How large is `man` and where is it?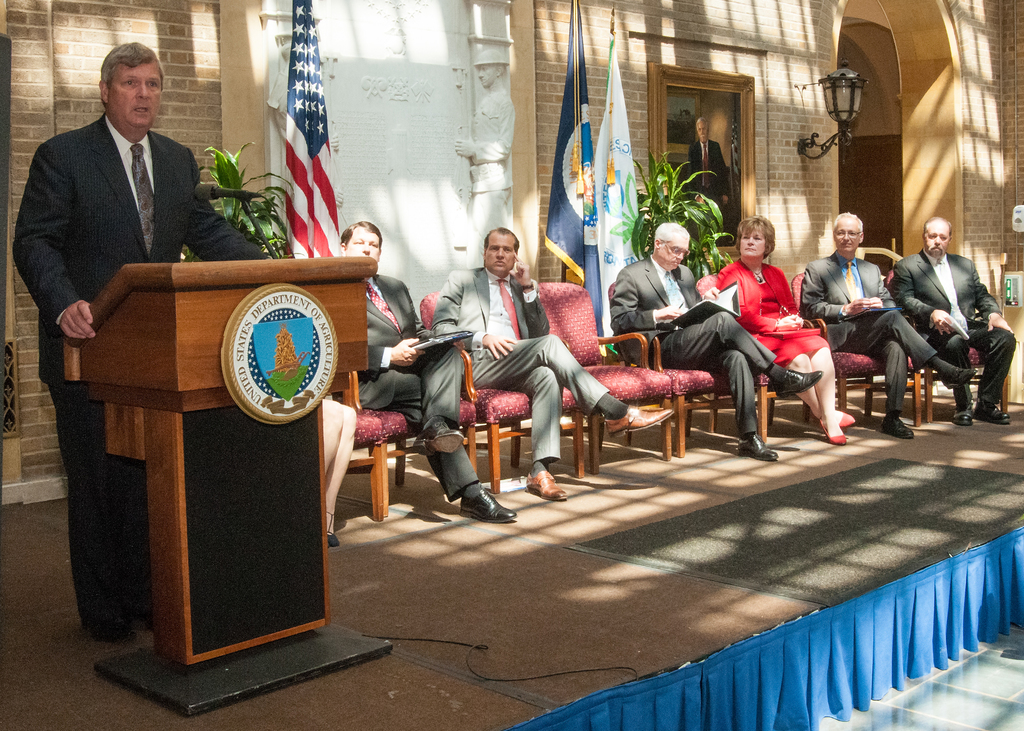
Bounding box: <region>610, 218, 824, 463</region>.
